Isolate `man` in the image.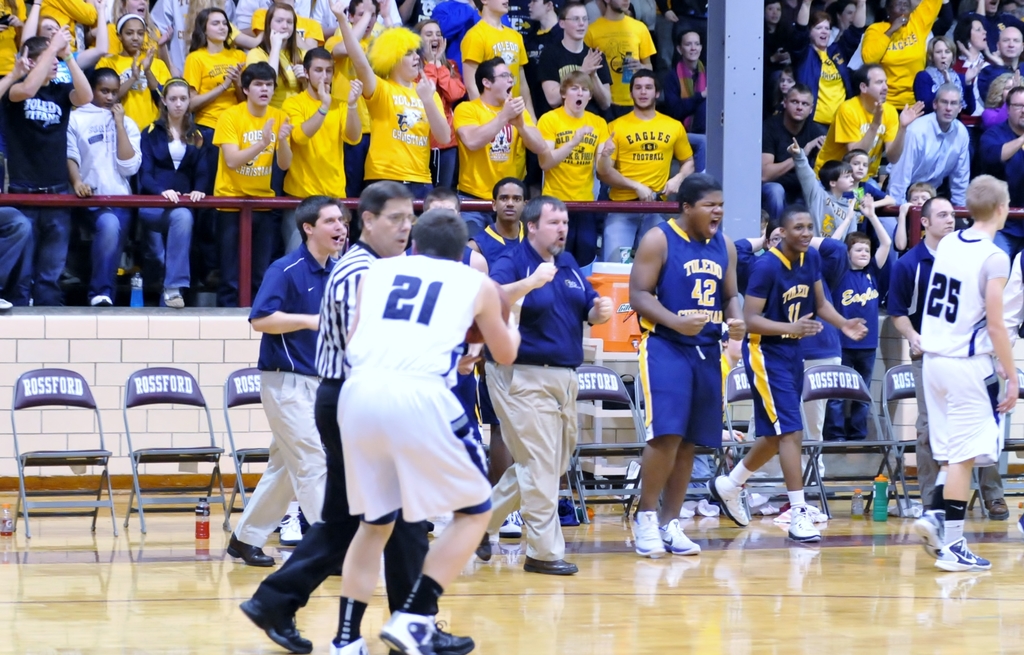
Isolated region: (x1=915, y1=168, x2=1023, y2=581).
